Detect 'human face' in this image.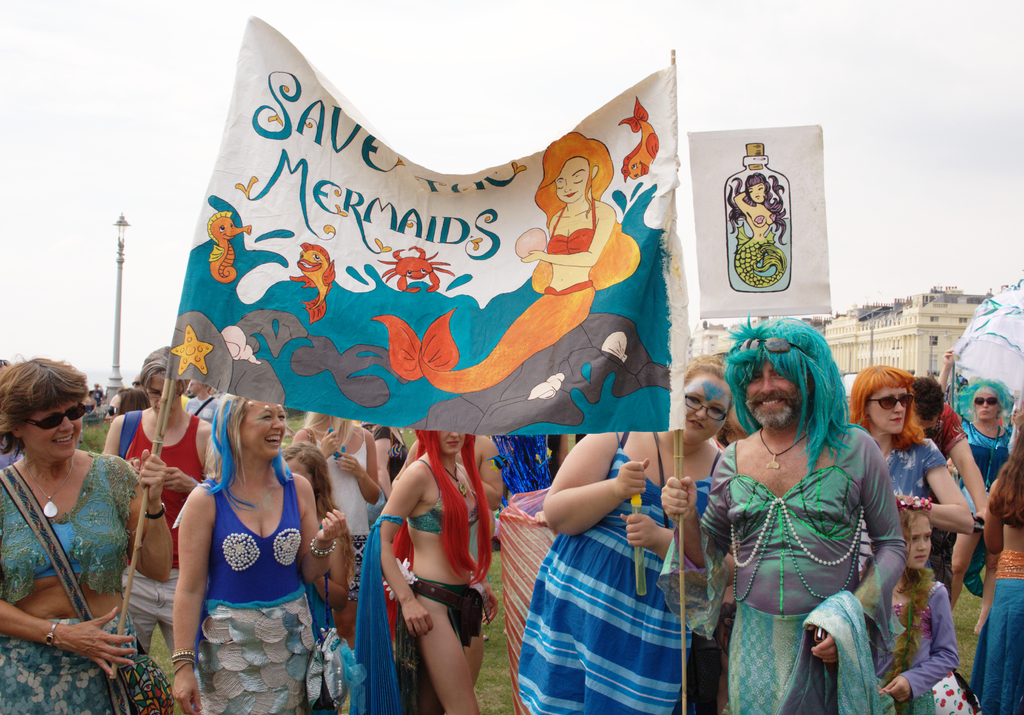
Detection: 900:519:928:573.
